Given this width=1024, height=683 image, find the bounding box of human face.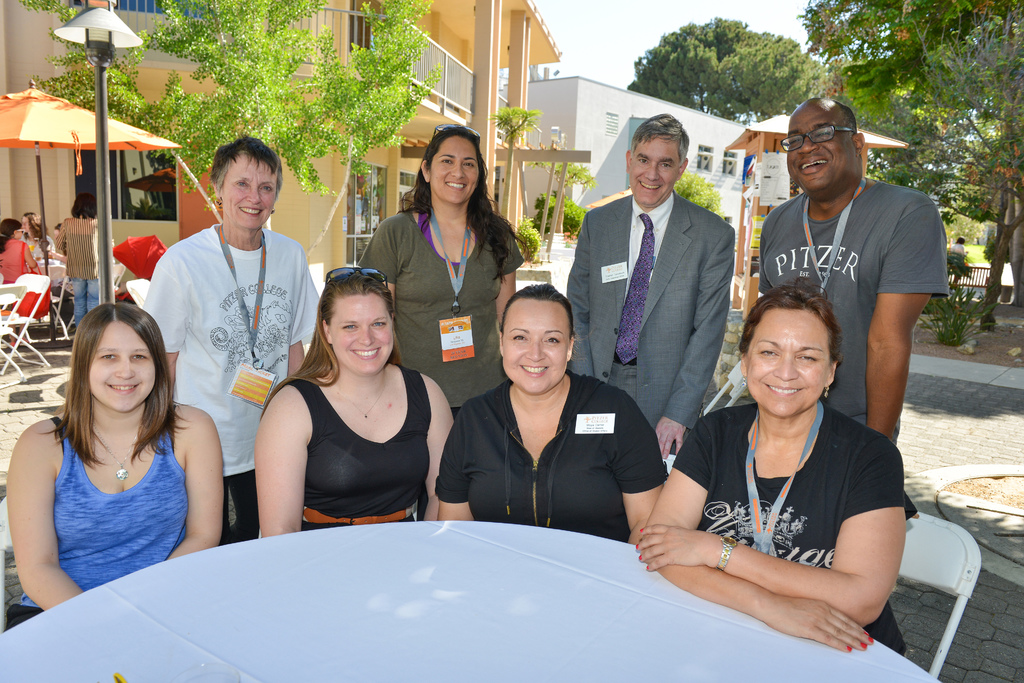
bbox=(223, 152, 278, 229).
